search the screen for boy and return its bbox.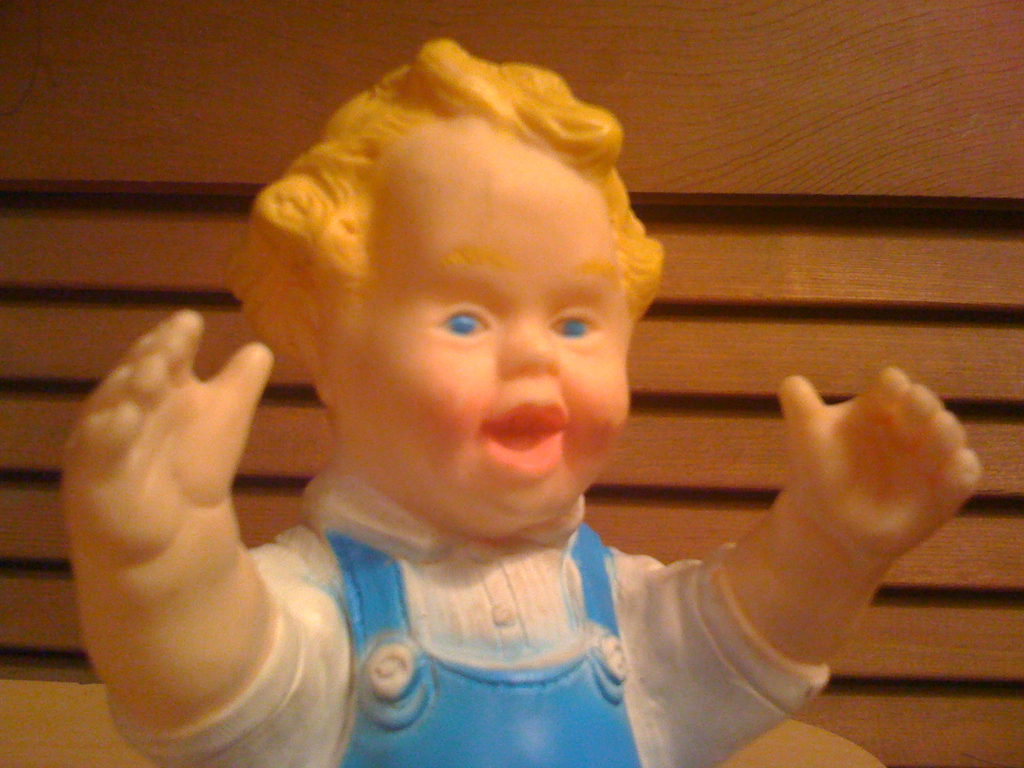
Found: x1=60, y1=39, x2=982, y2=767.
